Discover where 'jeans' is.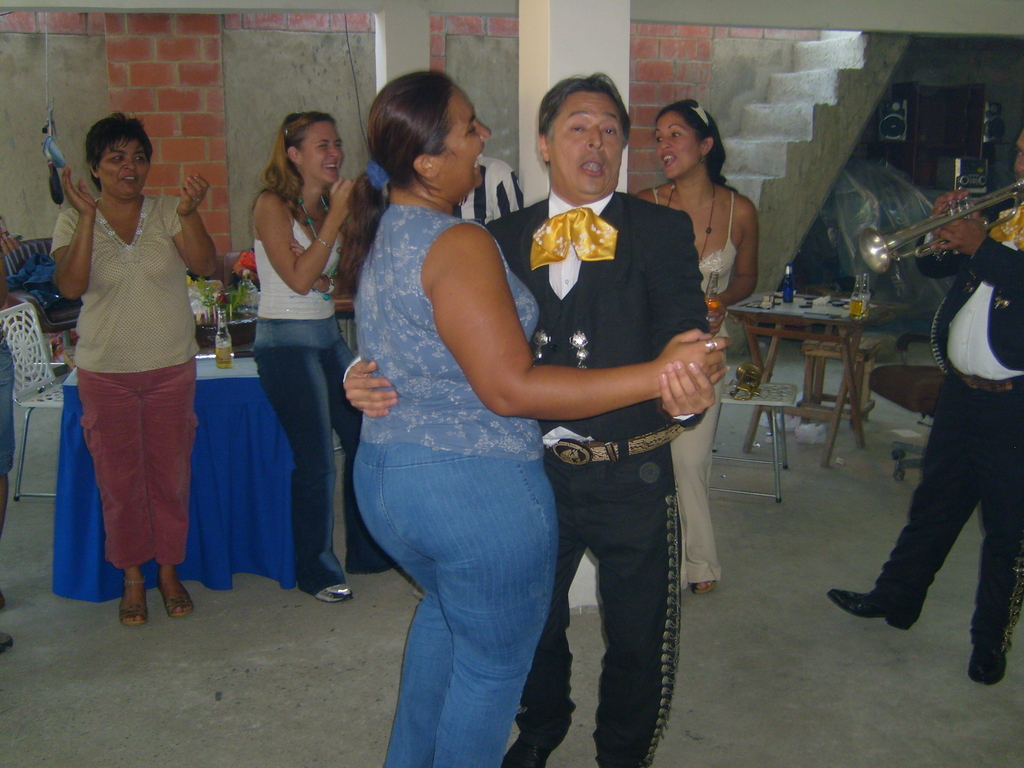
Discovered at select_region(250, 319, 353, 593).
